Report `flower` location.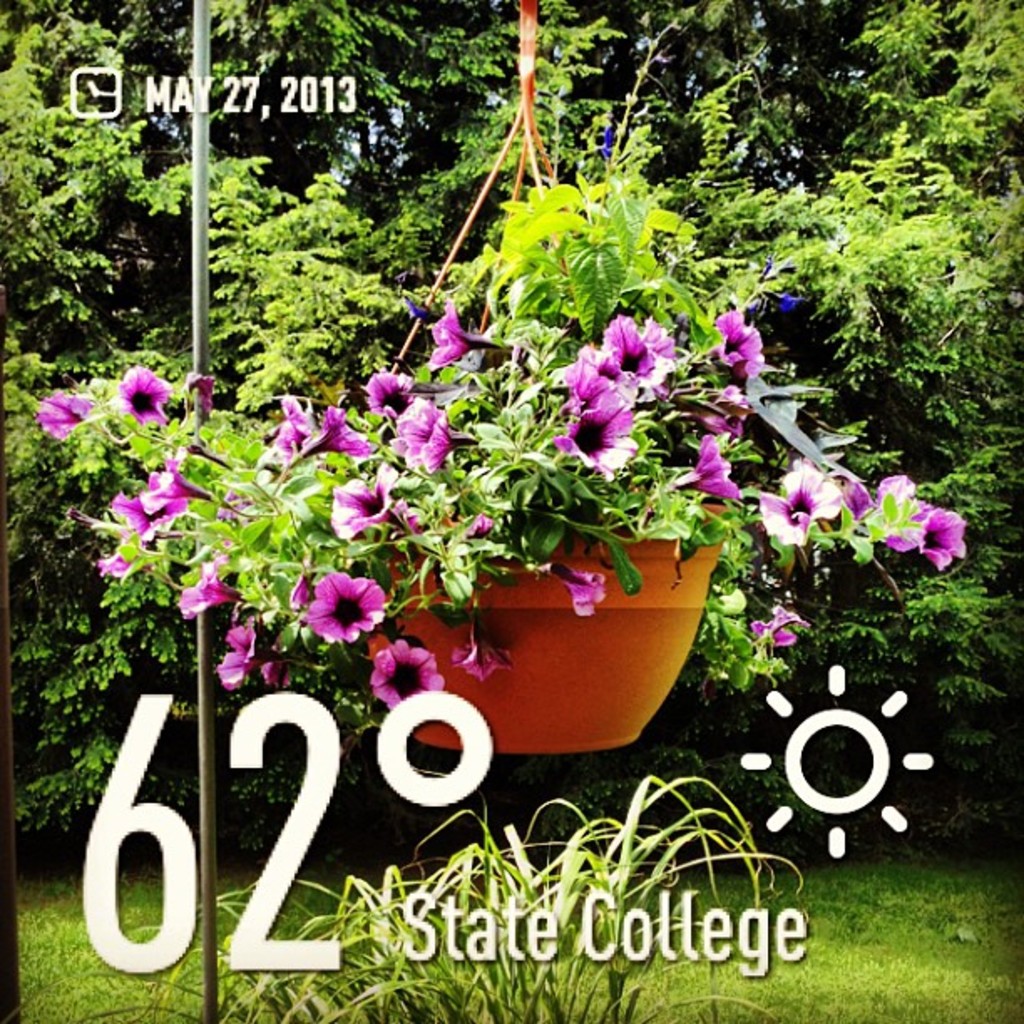
Report: <region>684, 308, 763, 383</region>.
